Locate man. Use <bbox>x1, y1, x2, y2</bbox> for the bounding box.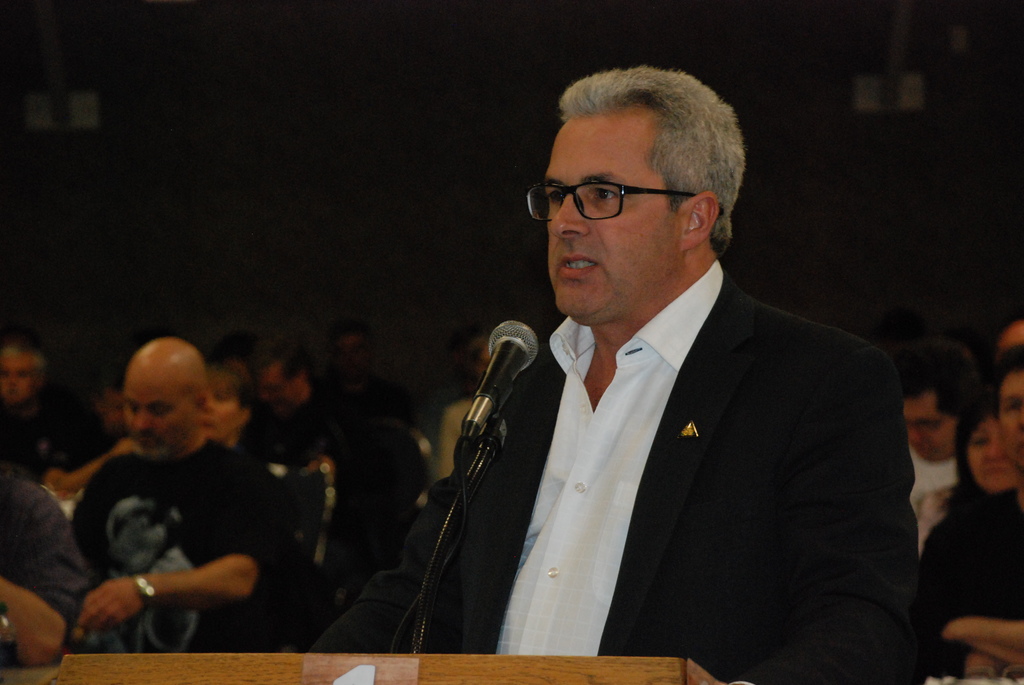
<bbox>465, 337, 491, 390</bbox>.
